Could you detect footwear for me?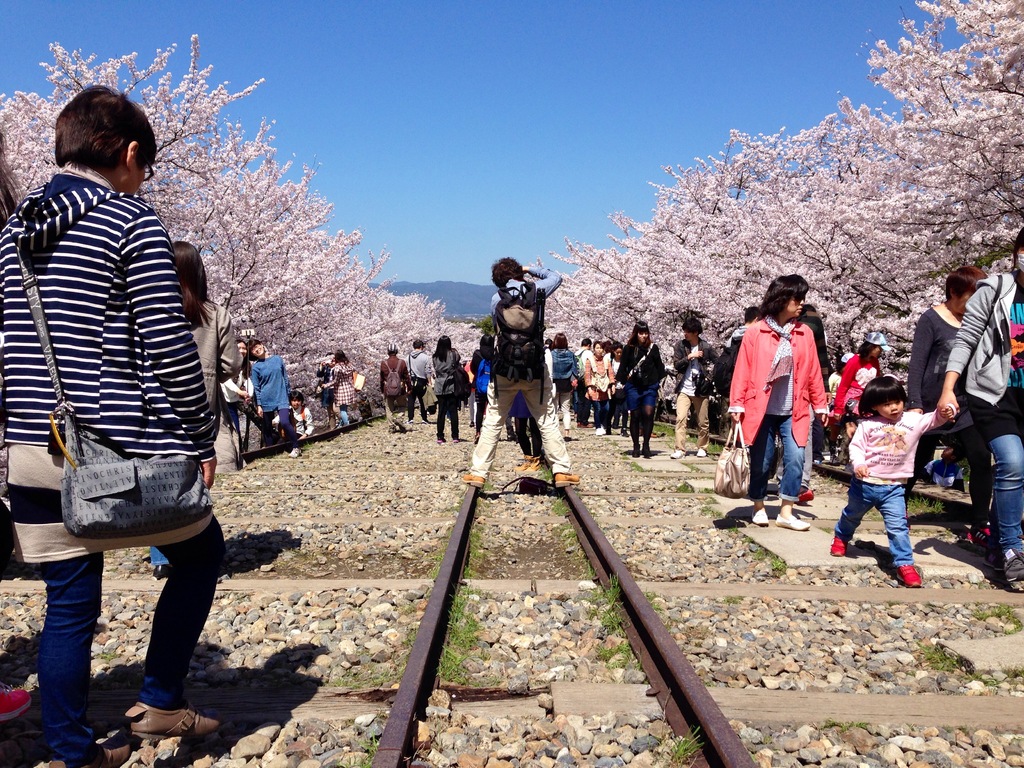
Detection result: locate(552, 472, 588, 491).
